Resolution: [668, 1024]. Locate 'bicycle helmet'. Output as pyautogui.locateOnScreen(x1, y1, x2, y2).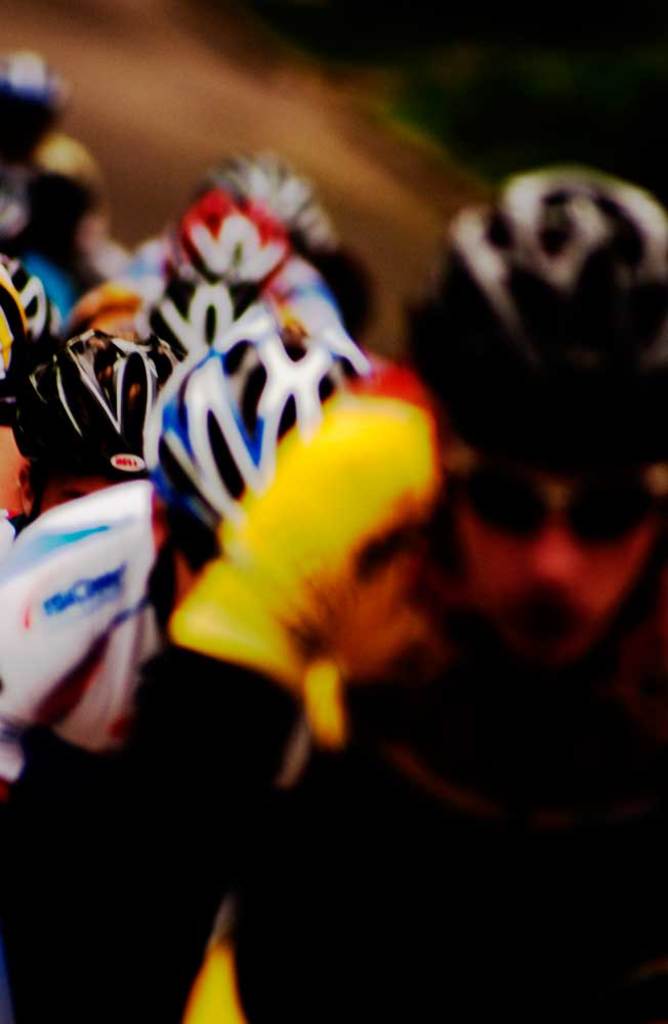
pyautogui.locateOnScreen(177, 185, 297, 296).
